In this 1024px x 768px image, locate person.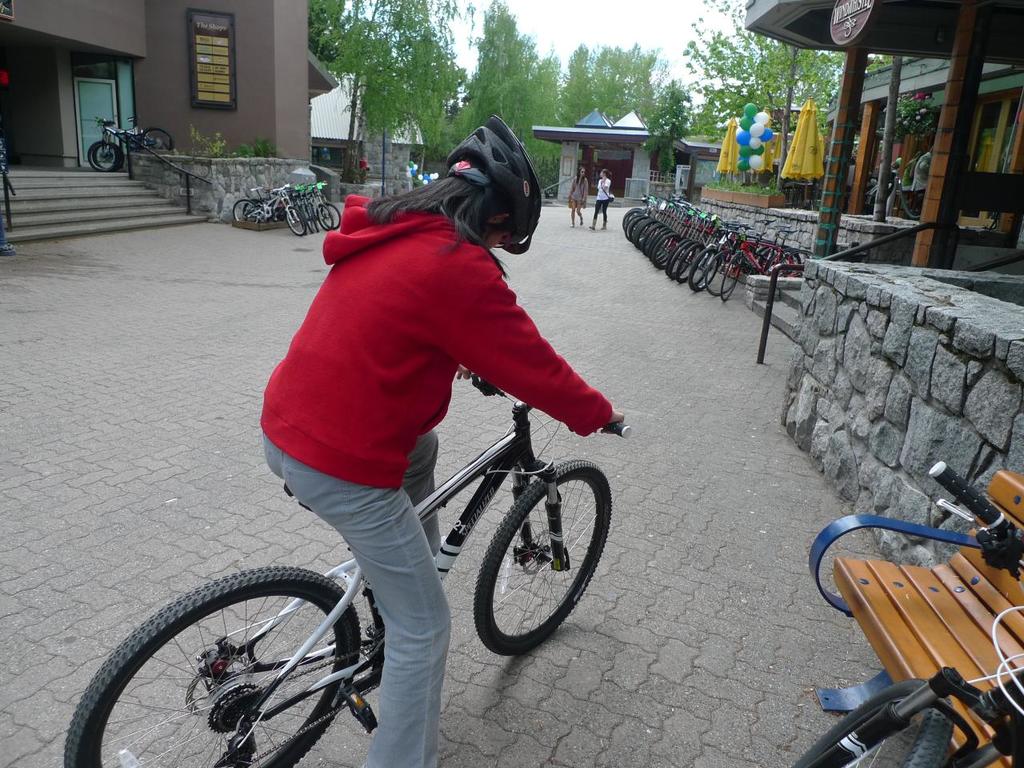
Bounding box: x1=570 y1=163 x2=587 y2=224.
